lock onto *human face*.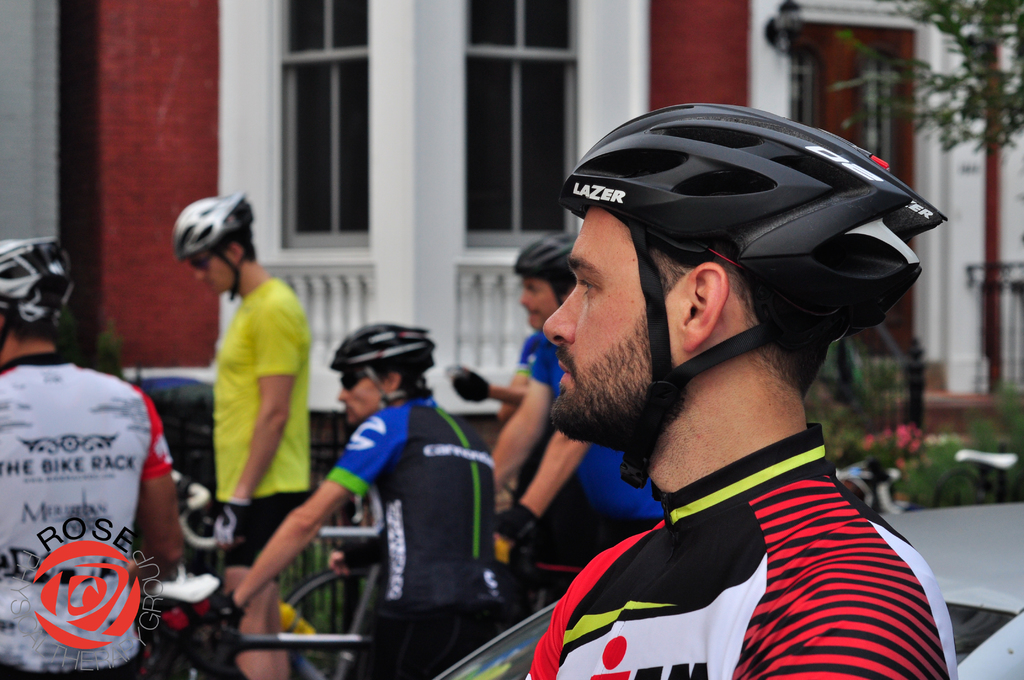
Locked: crop(541, 206, 680, 426).
